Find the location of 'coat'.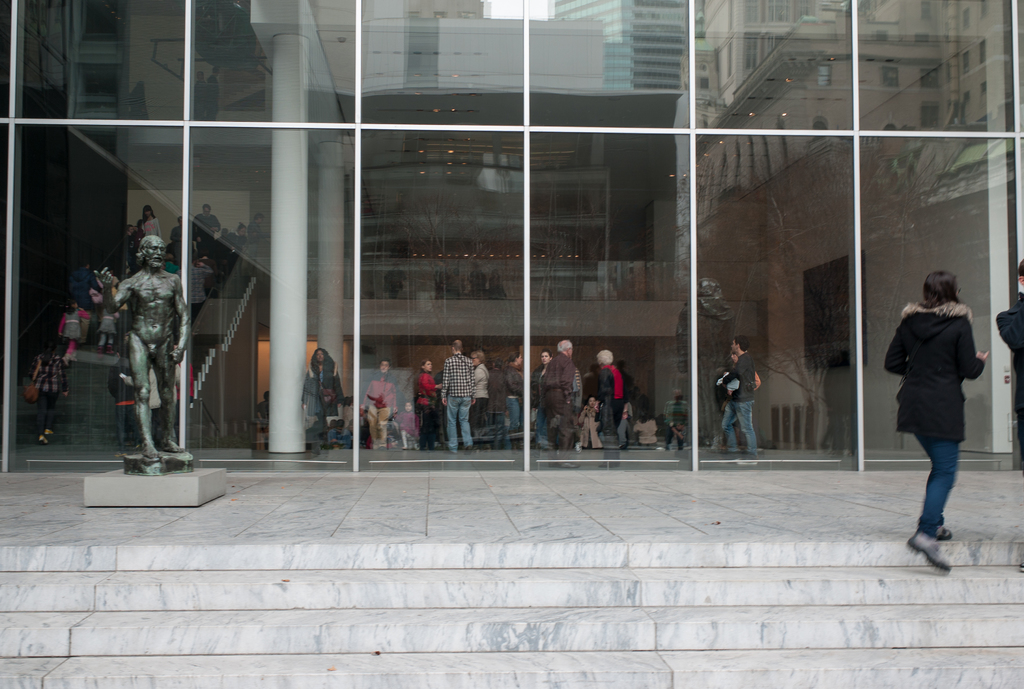
Location: 891,295,977,446.
